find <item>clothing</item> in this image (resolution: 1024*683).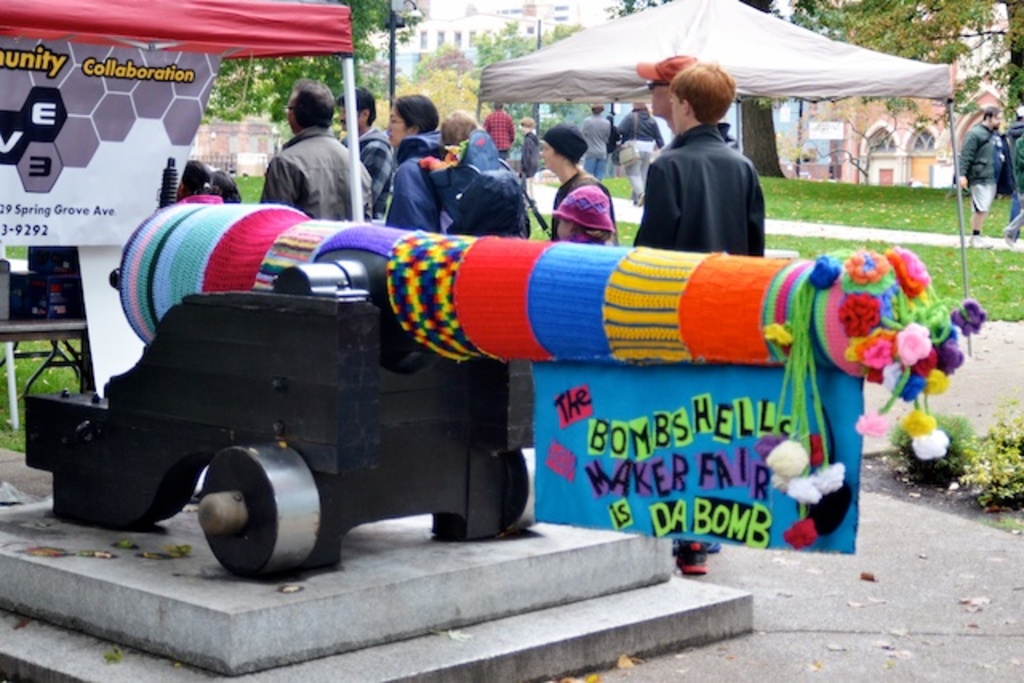
bbox=[1002, 190, 1022, 234].
